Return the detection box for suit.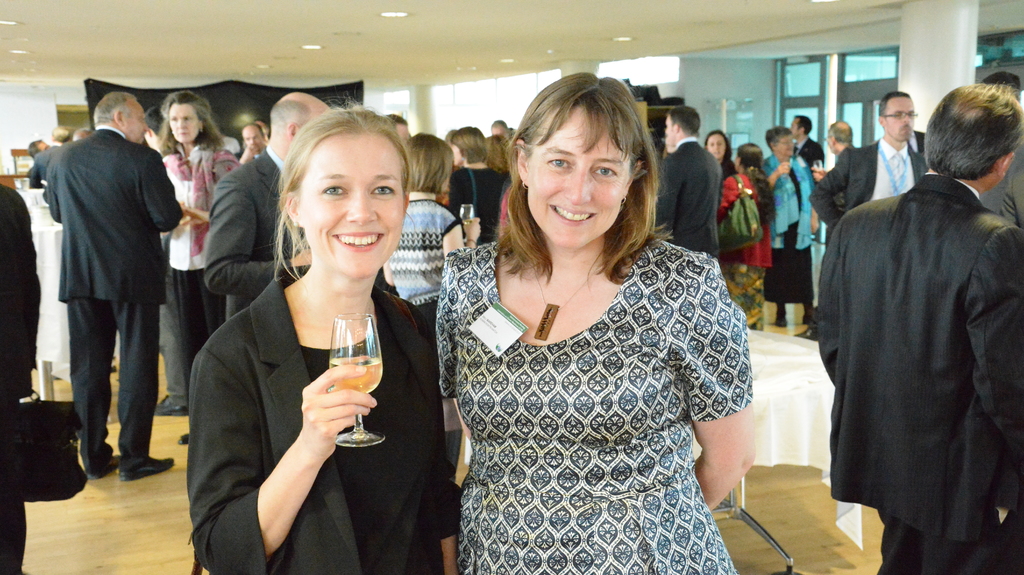
29 140 58 190.
